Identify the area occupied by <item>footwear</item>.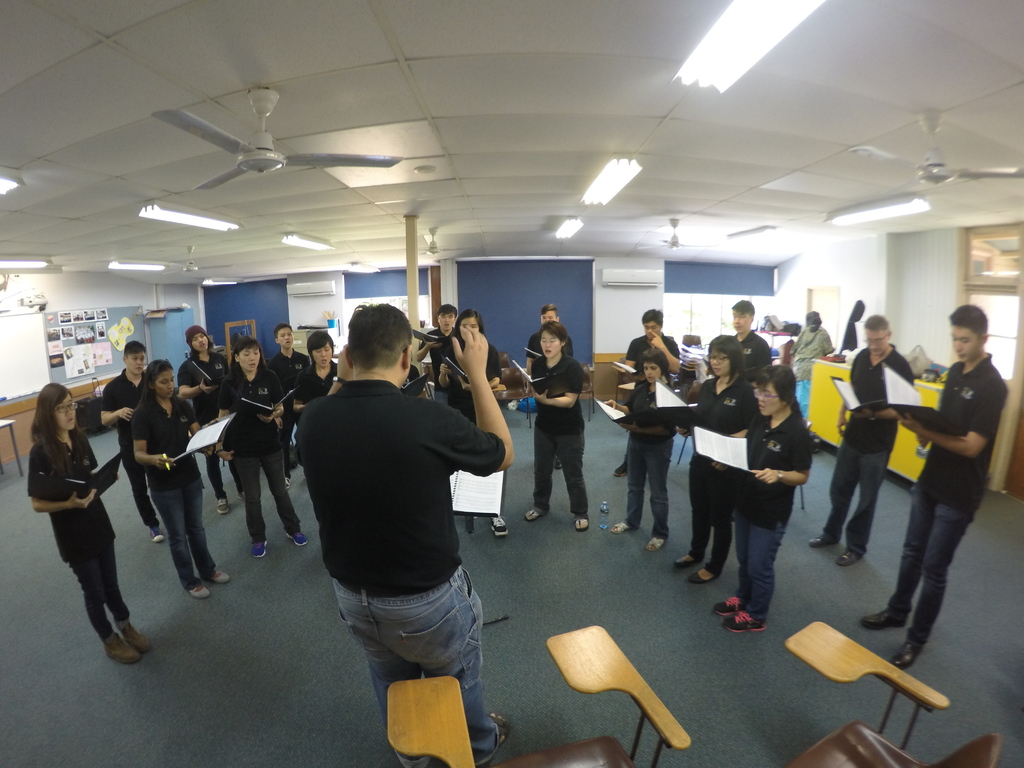
Area: <box>675,554,699,570</box>.
